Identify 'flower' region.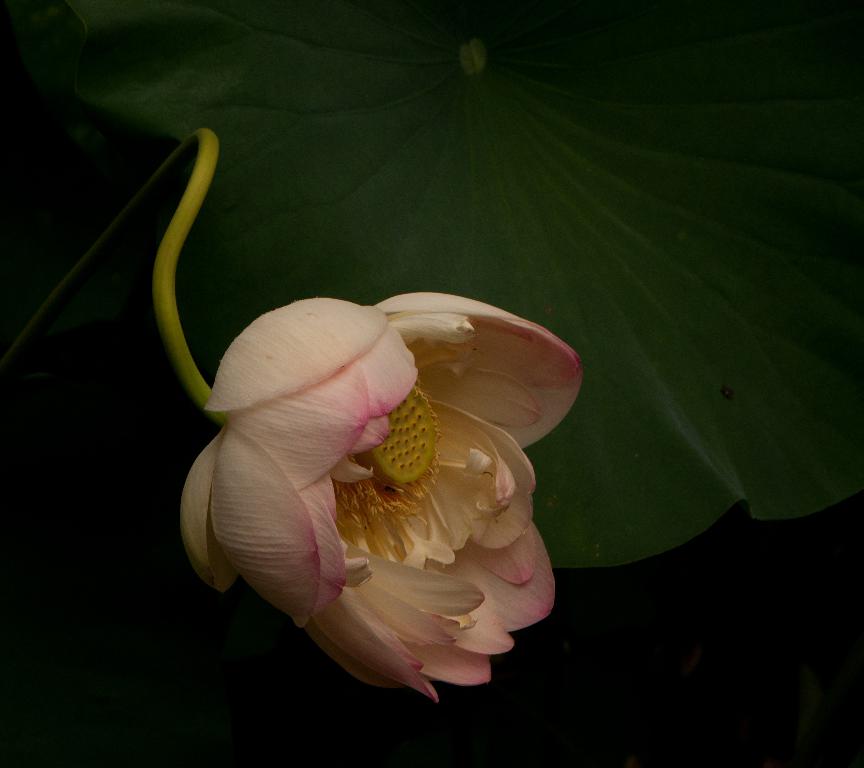
Region: 159 248 579 722.
